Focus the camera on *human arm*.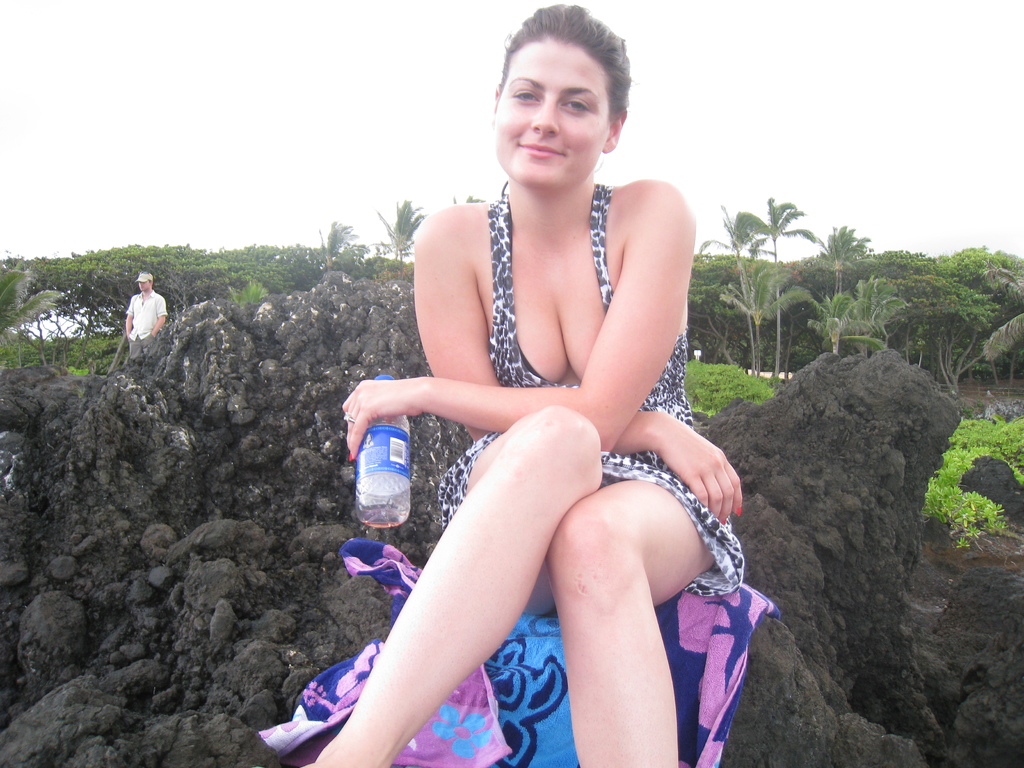
Focus region: <region>413, 211, 745, 525</region>.
